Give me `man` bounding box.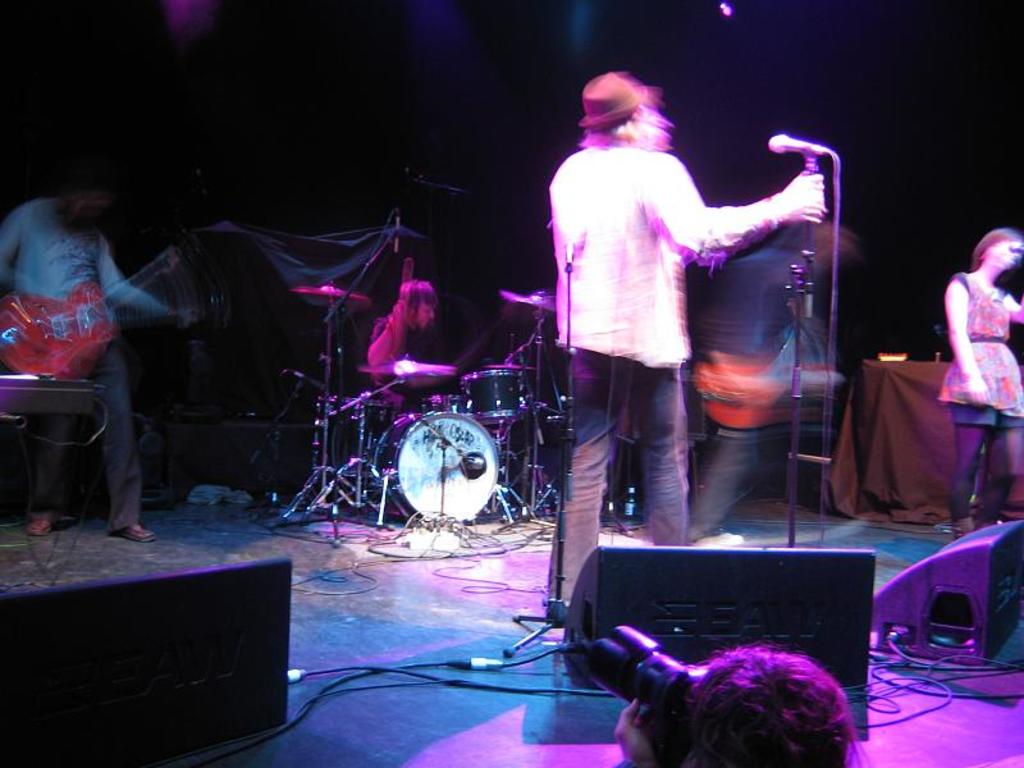
361, 274, 451, 412.
